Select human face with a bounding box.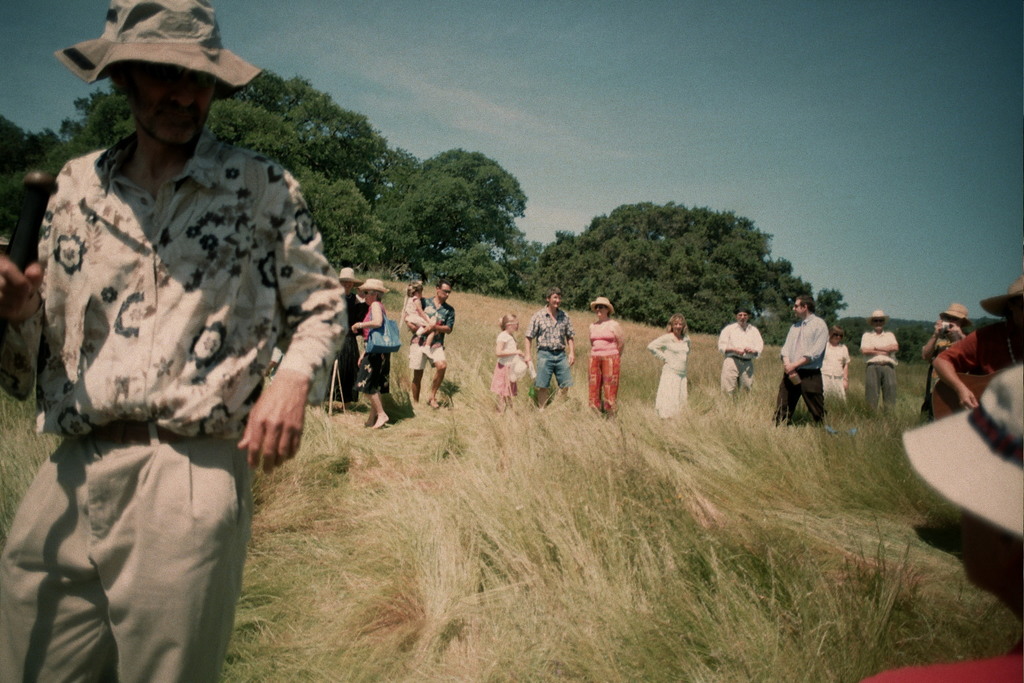
Rect(831, 331, 841, 354).
